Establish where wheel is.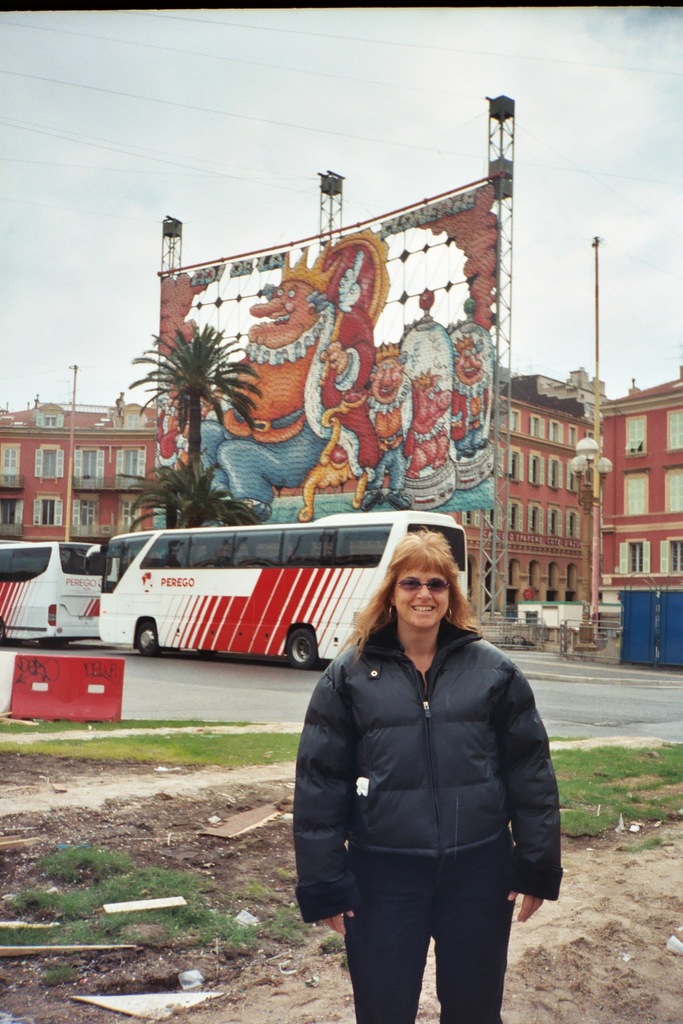
Established at pyautogui.locateOnScreen(0, 621, 8, 646).
